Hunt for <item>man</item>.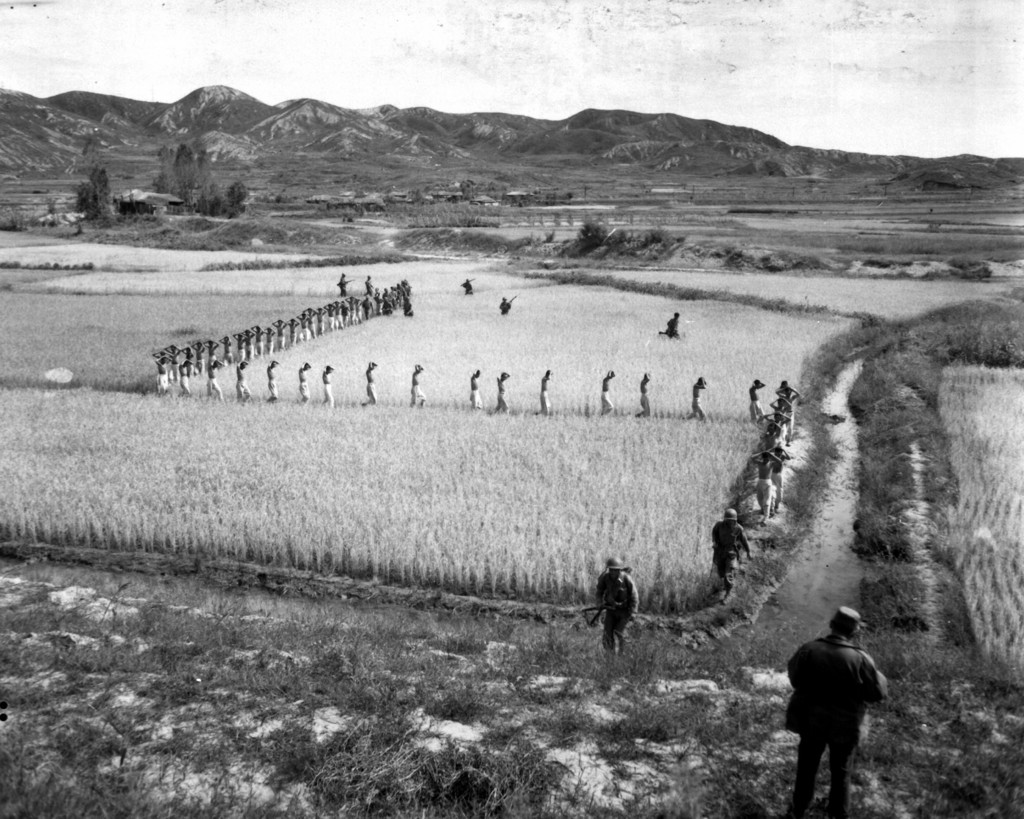
Hunted down at pyautogui.locateOnScreen(600, 369, 616, 415).
